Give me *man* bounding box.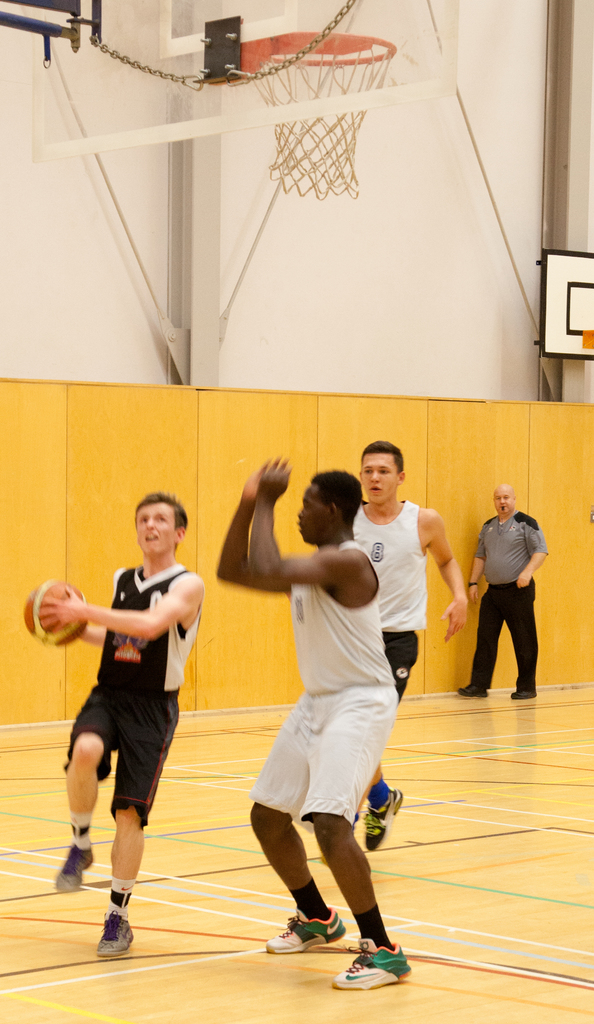
(467, 479, 552, 707).
